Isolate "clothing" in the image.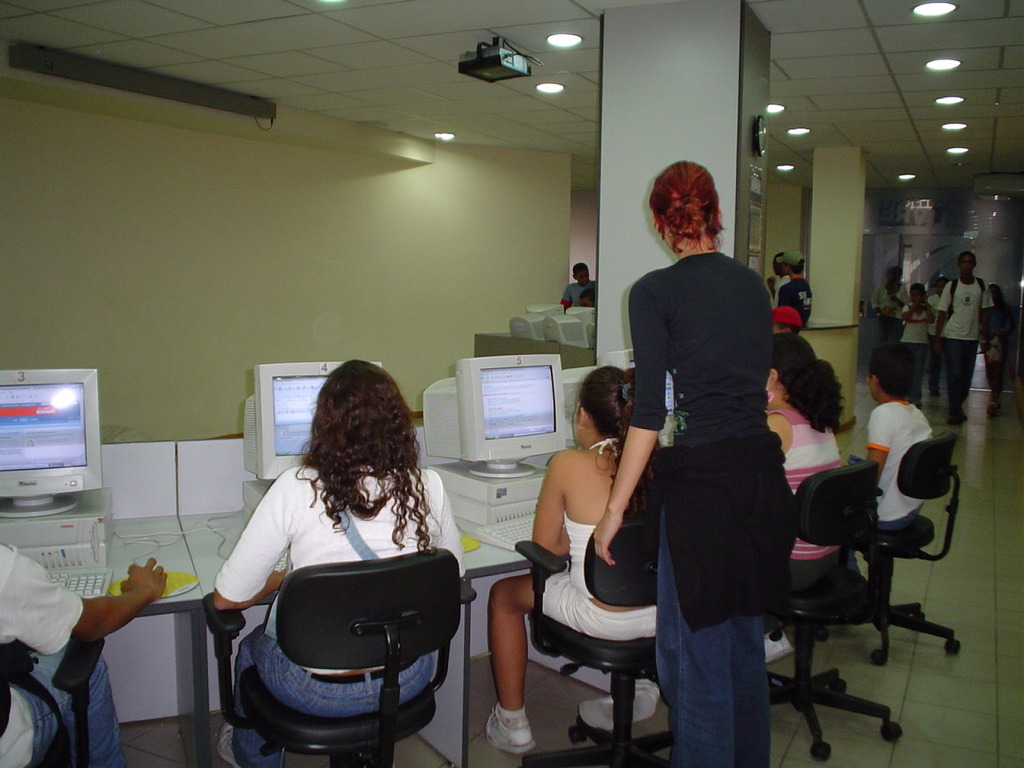
Isolated region: pyautogui.locateOnScreen(945, 330, 985, 410).
